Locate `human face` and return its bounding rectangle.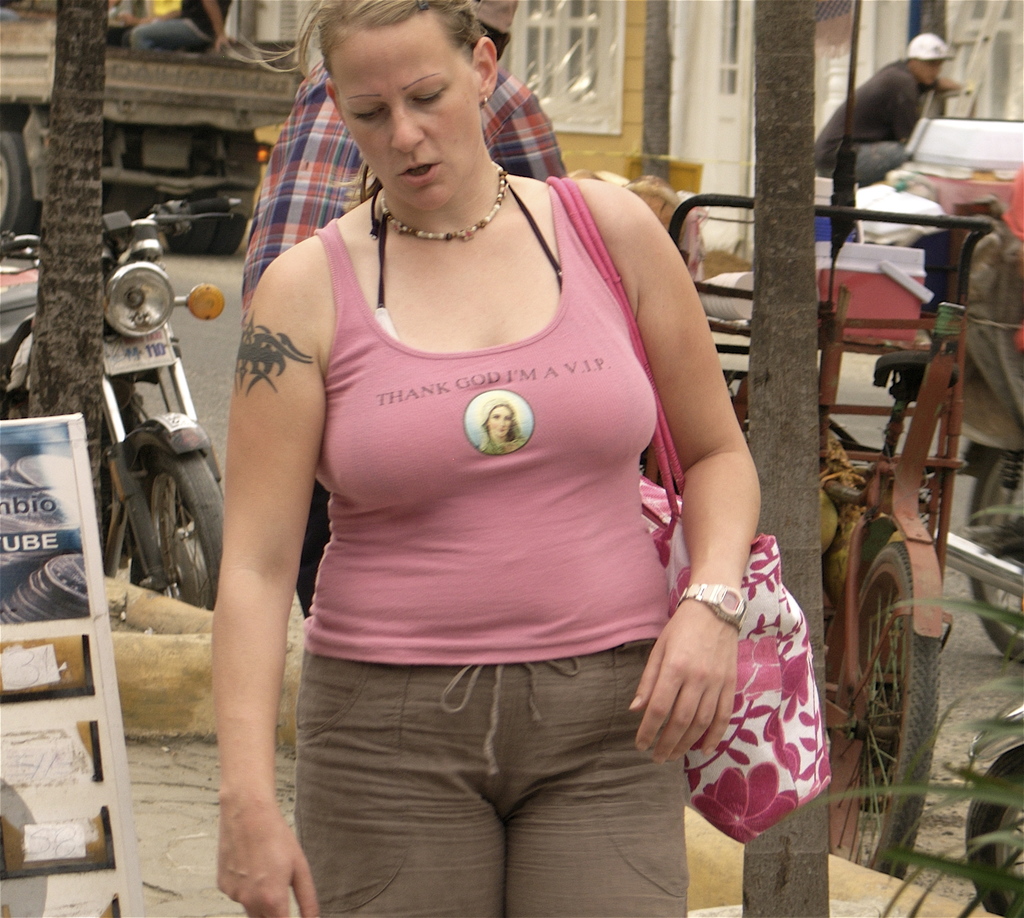
913, 59, 941, 87.
